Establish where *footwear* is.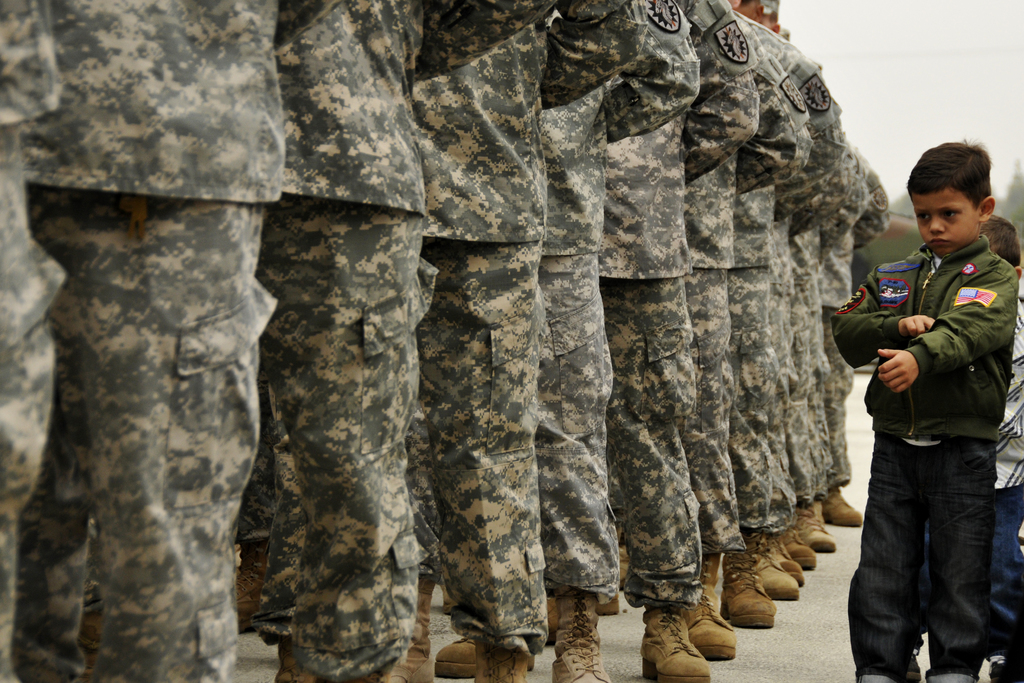
Established at region(471, 638, 526, 682).
